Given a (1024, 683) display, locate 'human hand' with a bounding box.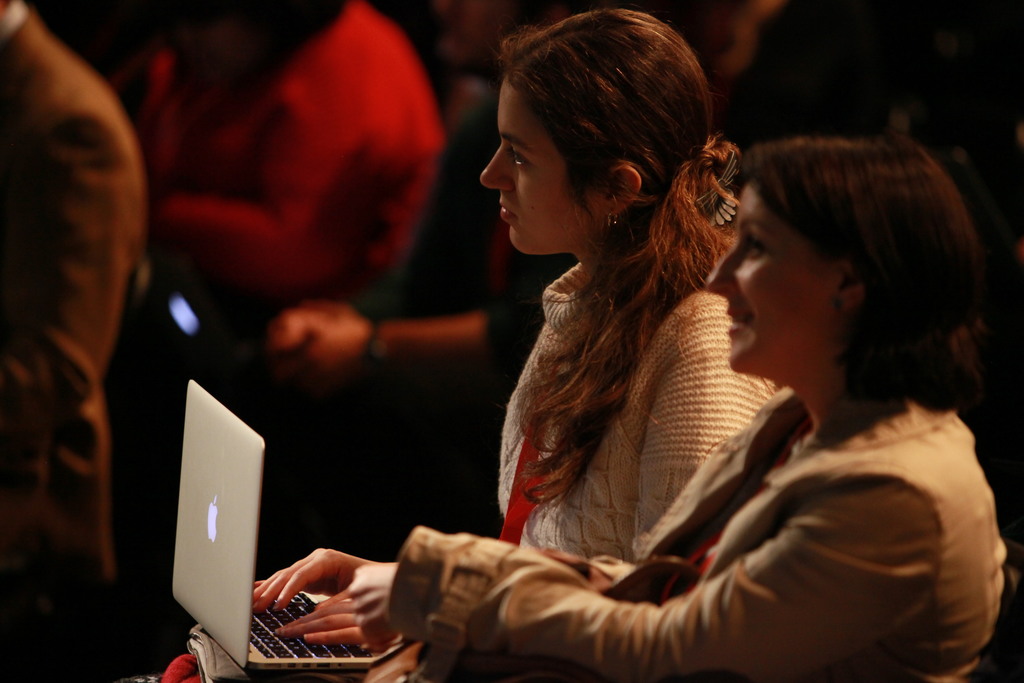
Located: pyautogui.locateOnScreen(250, 546, 375, 616).
